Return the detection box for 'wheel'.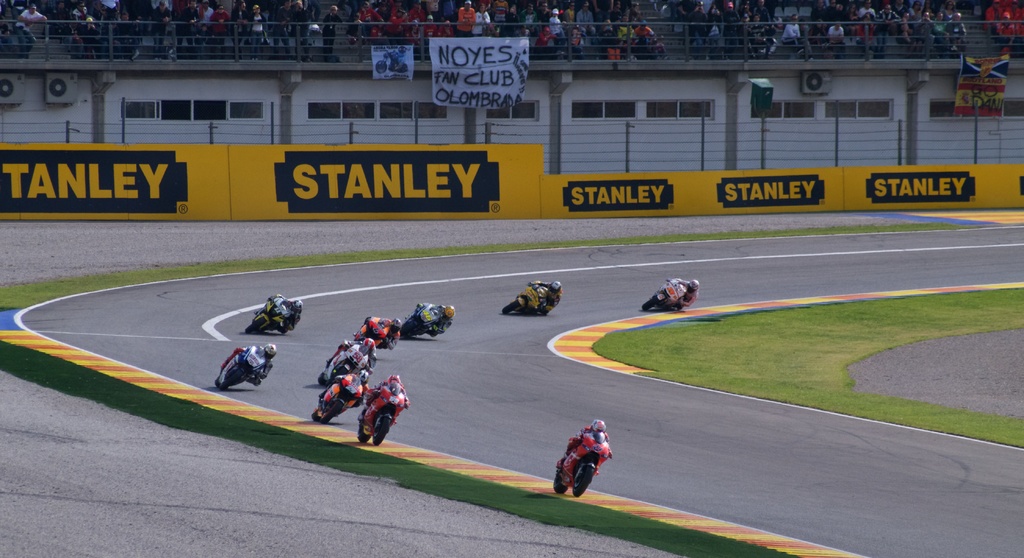
x1=641 y1=294 x2=656 y2=310.
